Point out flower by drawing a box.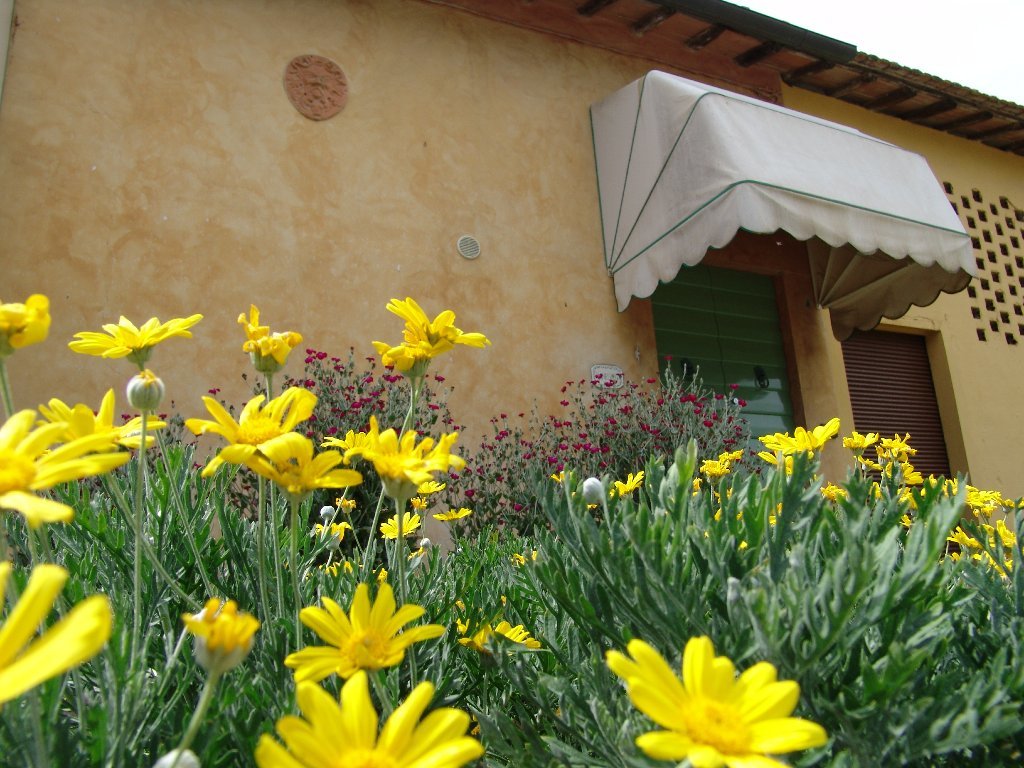
<bbox>310, 523, 350, 550</bbox>.
